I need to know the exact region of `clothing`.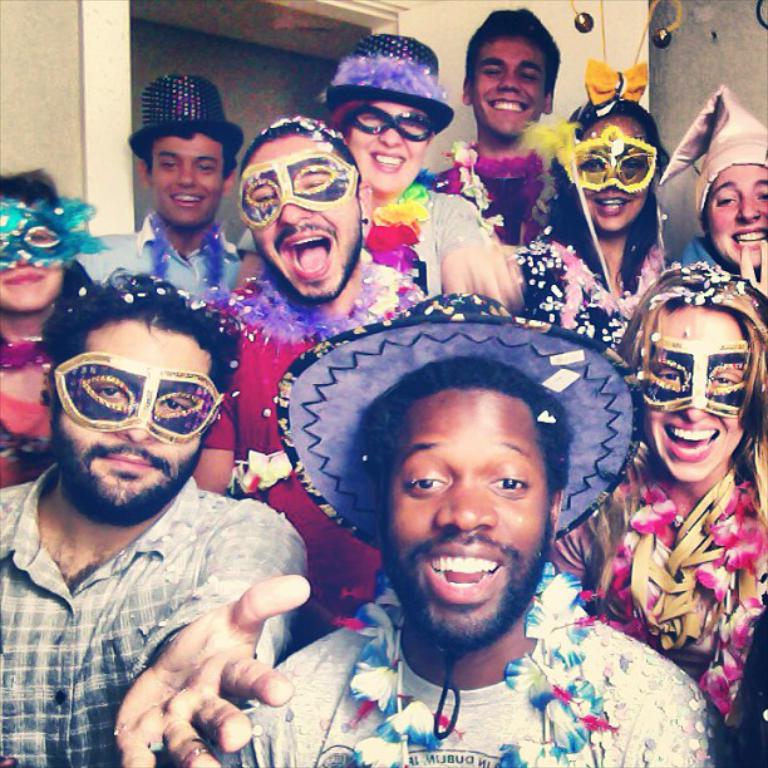
Region: box=[0, 458, 297, 767].
